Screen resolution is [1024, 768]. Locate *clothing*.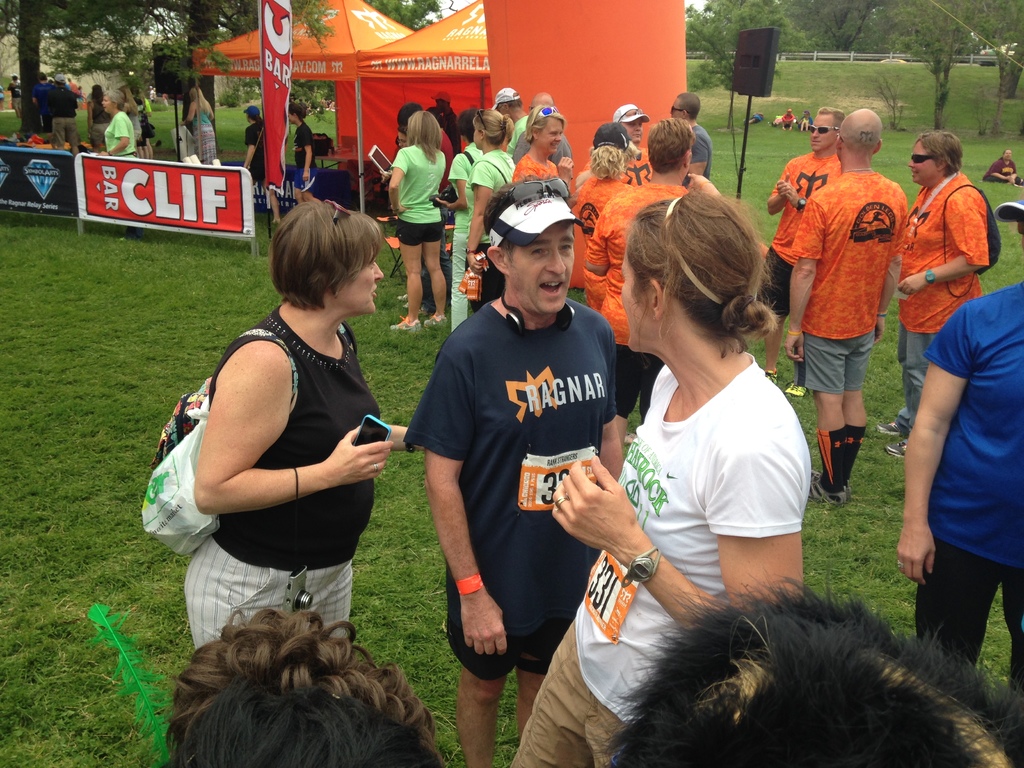
box=[779, 111, 794, 127].
